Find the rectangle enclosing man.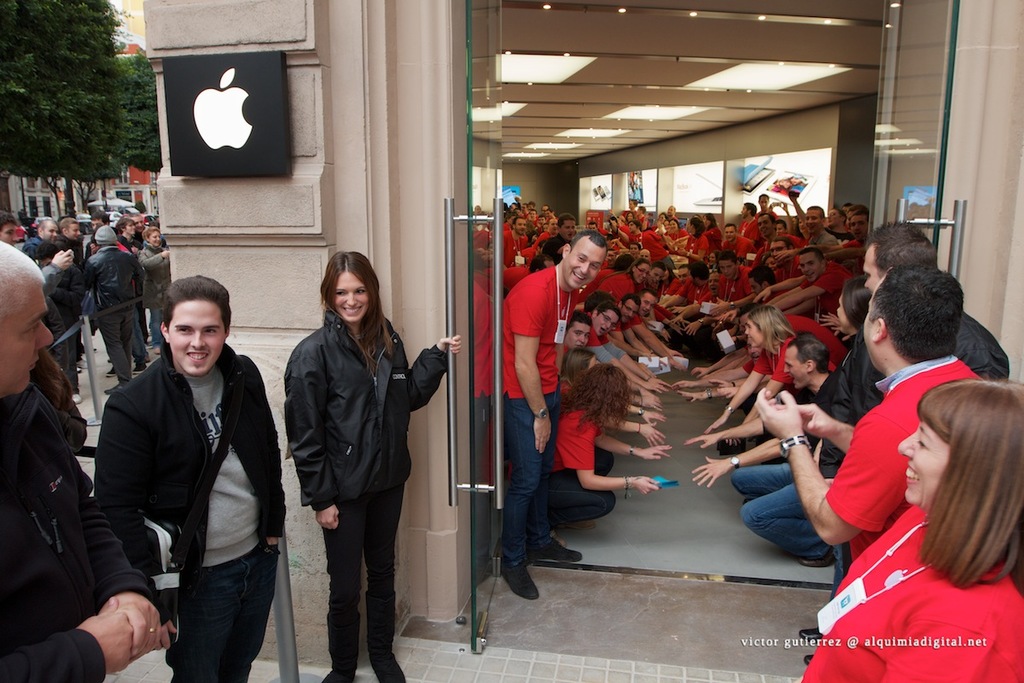
{"left": 0, "top": 245, "right": 166, "bottom": 682}.
